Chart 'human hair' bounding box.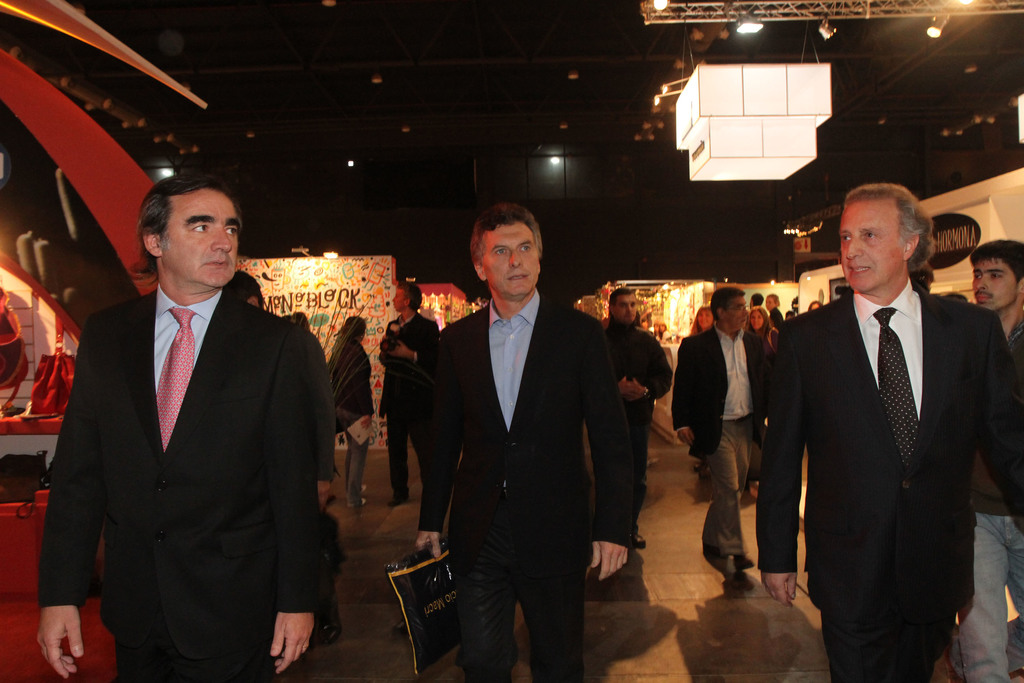
Charted: [607, 287, 632, 327].
